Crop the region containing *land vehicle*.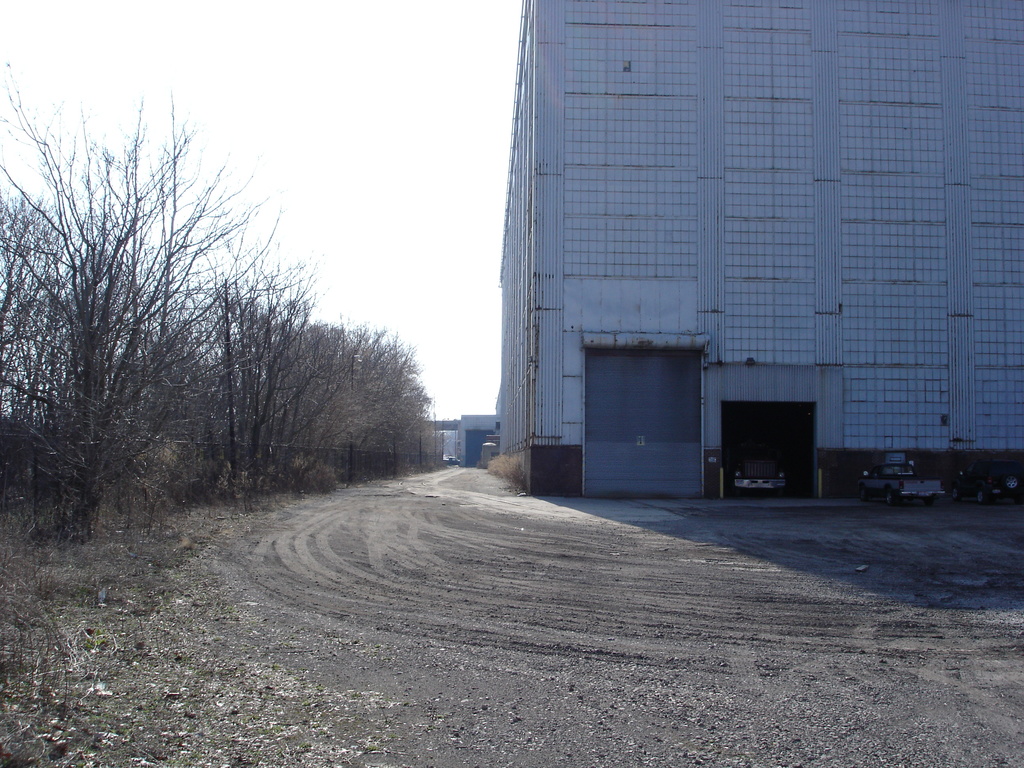
Crop region: locate(861, 462, 941, 503).
